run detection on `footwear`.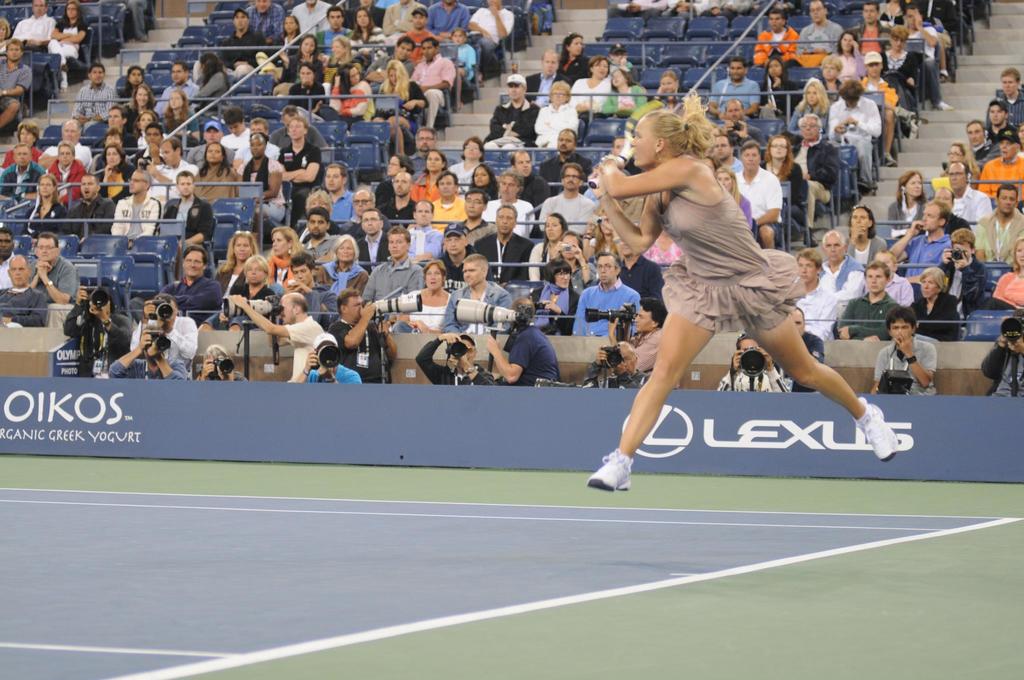
Result: x1=883 y1=152 x2=899 y2=168.
